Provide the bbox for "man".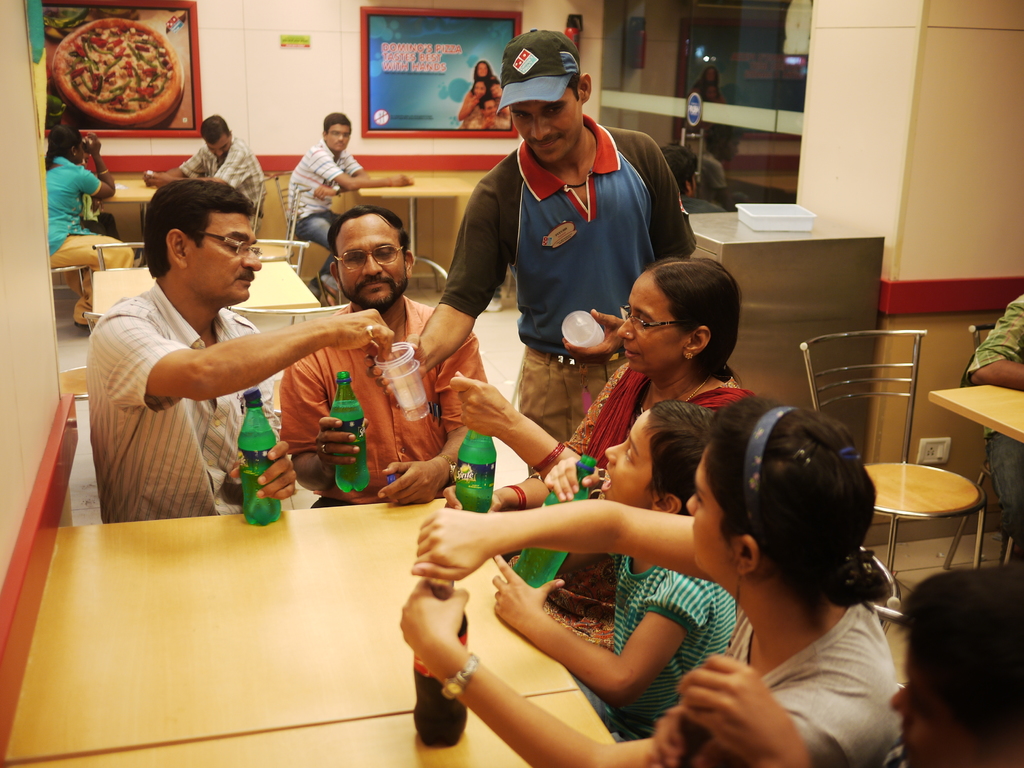
detection(138, 108, 269, 238).
